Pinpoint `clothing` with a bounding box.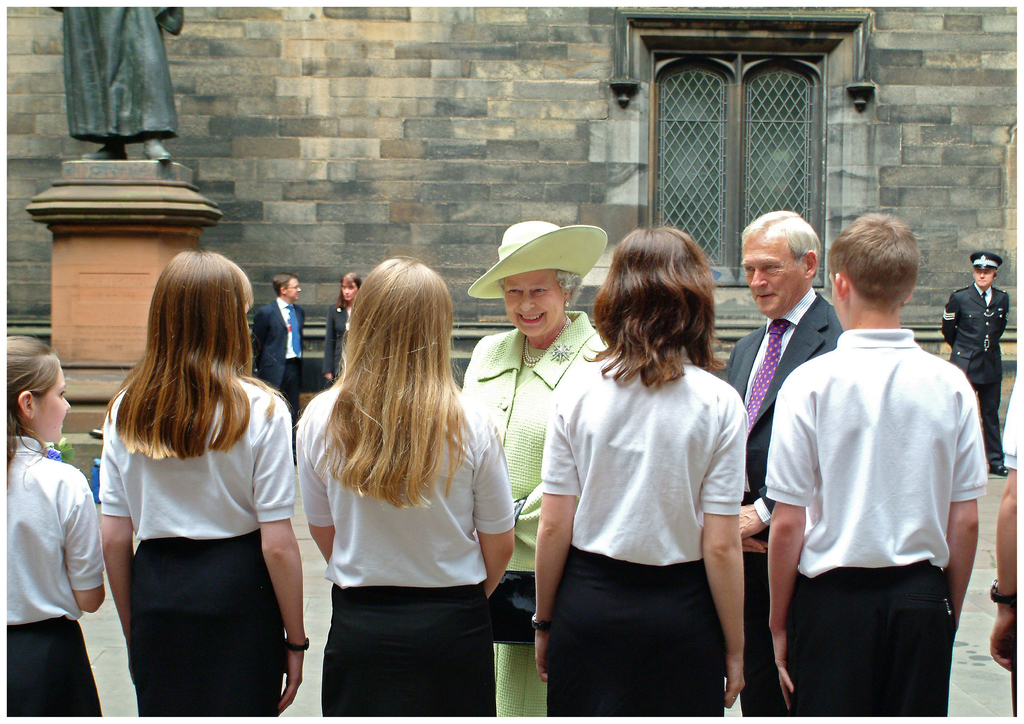
BBox(545, 350, 751, 723).
